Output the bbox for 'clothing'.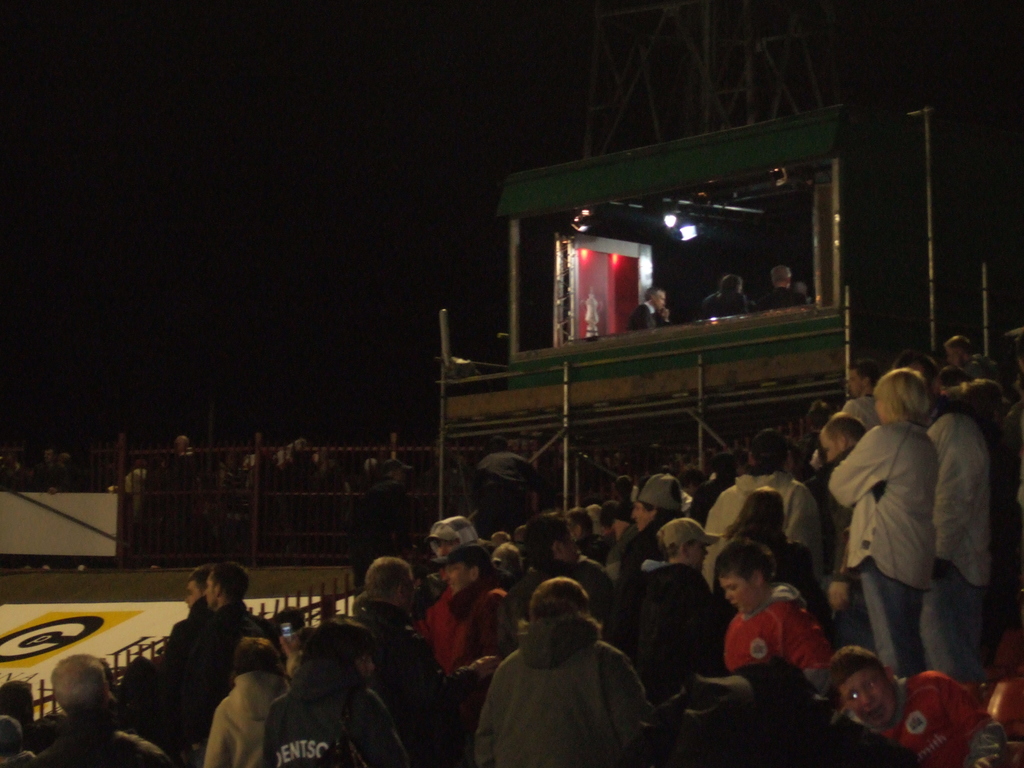
(701,468,829,569).
